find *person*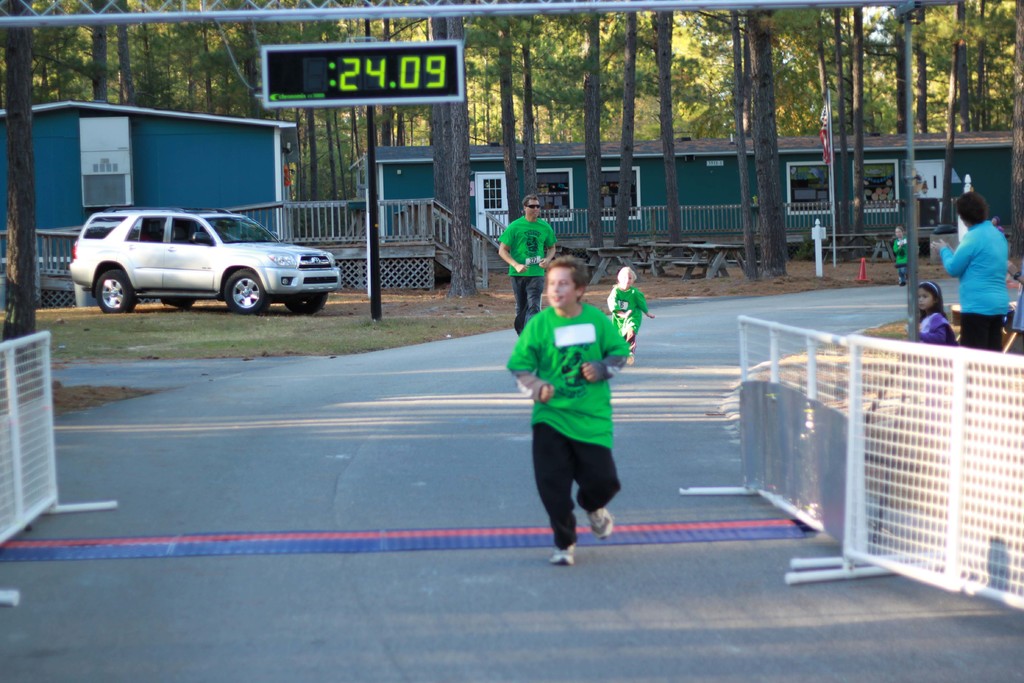
crop(1007, 252, 1023, 350)
